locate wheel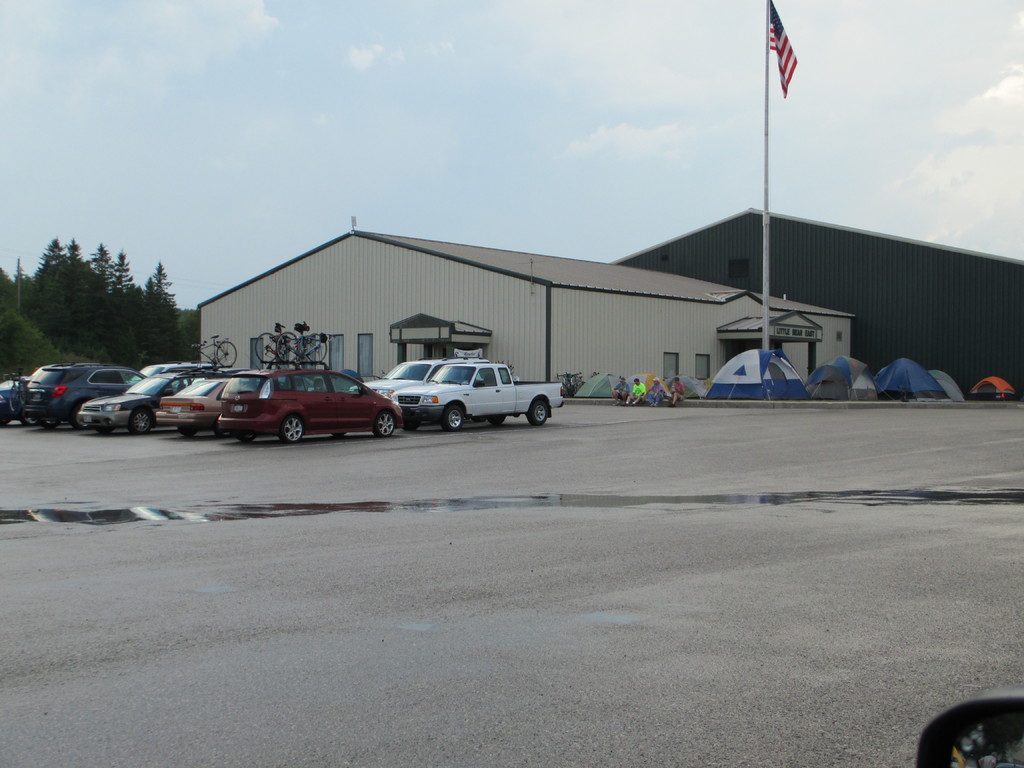
523:396:549:424
